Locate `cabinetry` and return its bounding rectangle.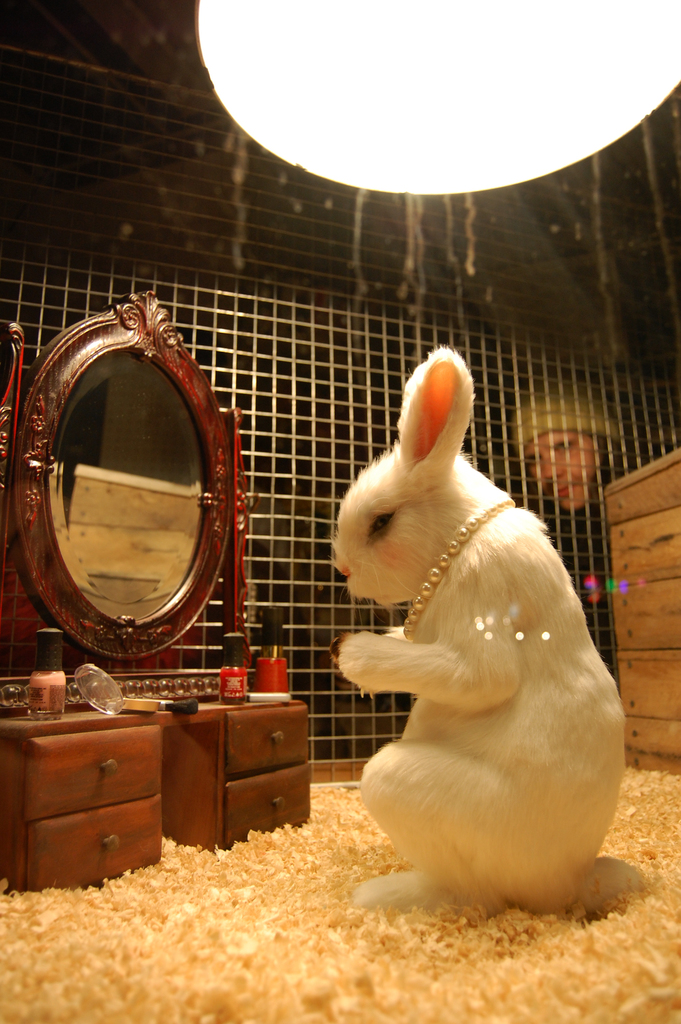
0,713,170,890.
